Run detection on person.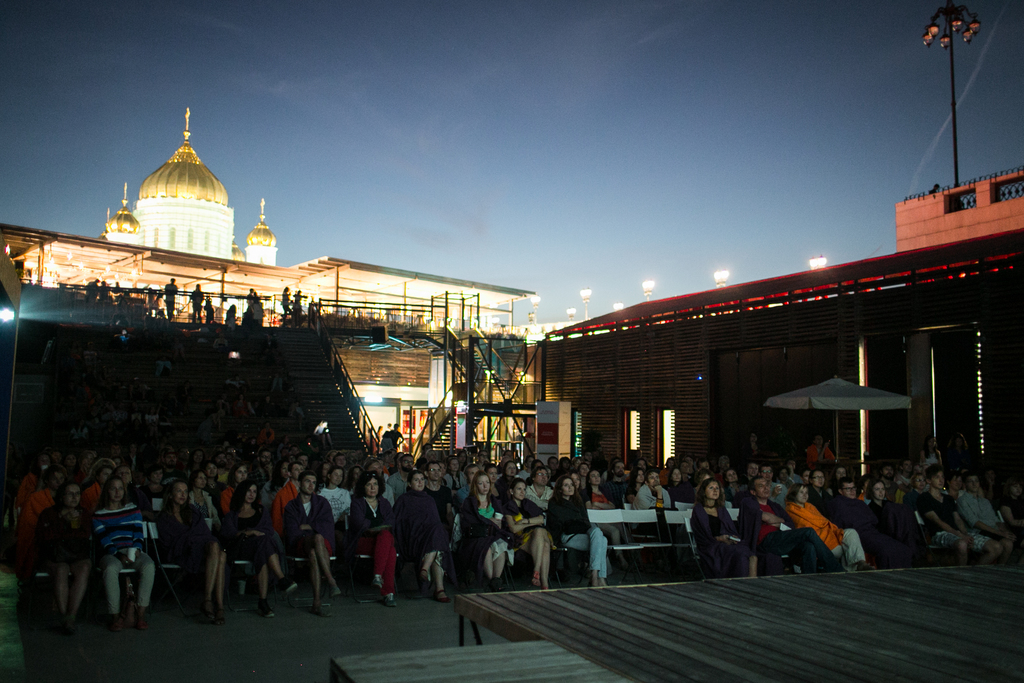
Result: l=744, t=460, r=758, b=477.
